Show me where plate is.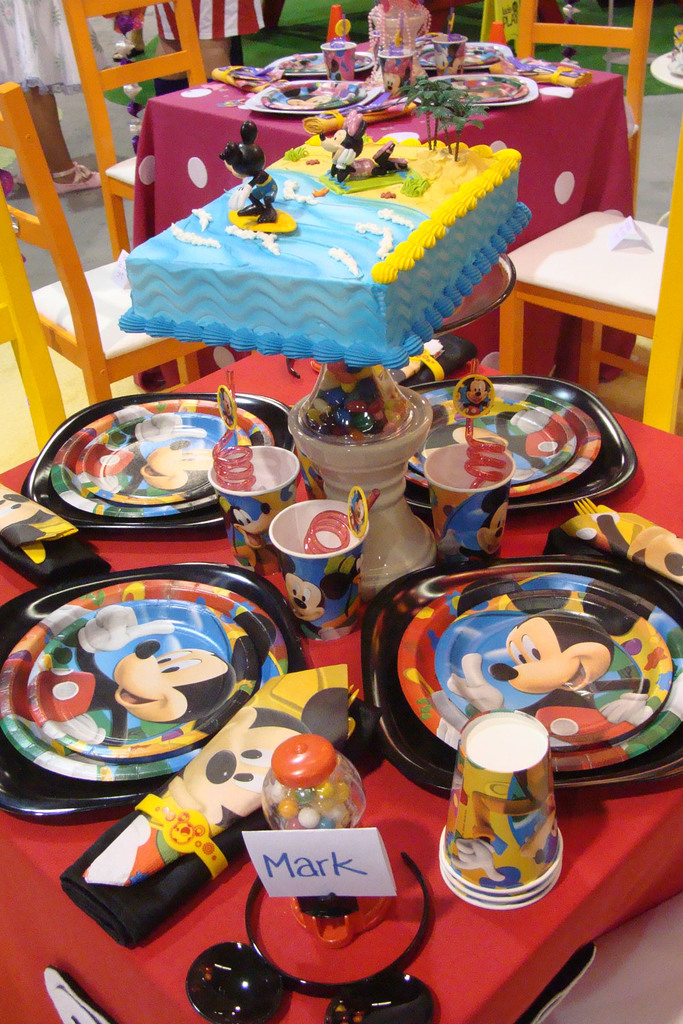
plate is at 411/372/638/509.
